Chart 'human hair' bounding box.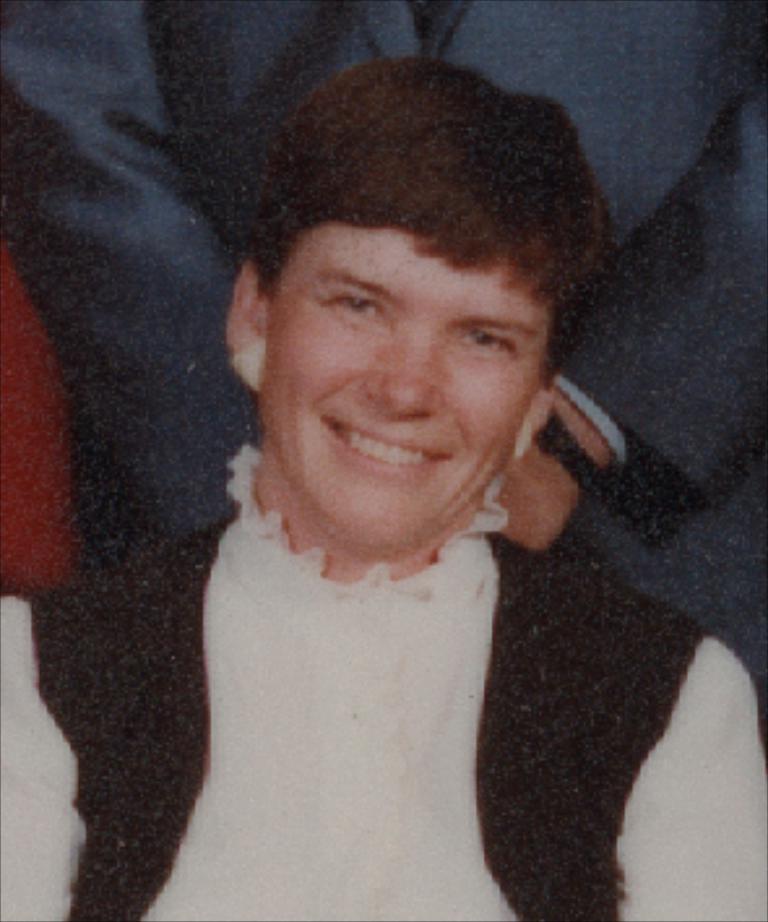
Charted: rect(237, 60, 617, 385).
